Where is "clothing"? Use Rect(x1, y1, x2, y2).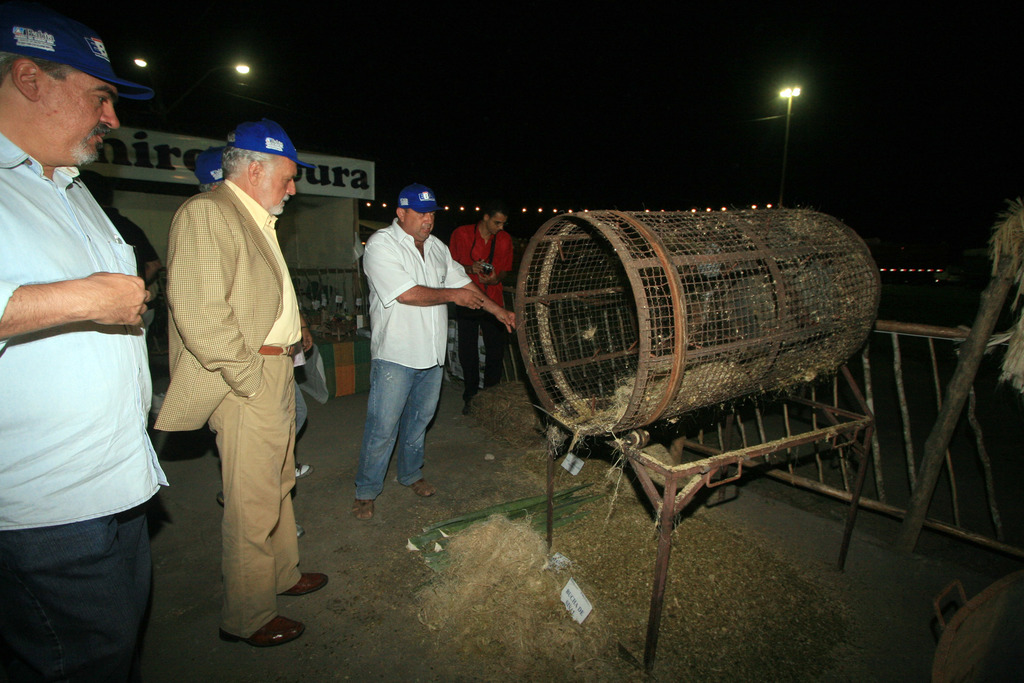
Rect(447, 224, 519, 378).
